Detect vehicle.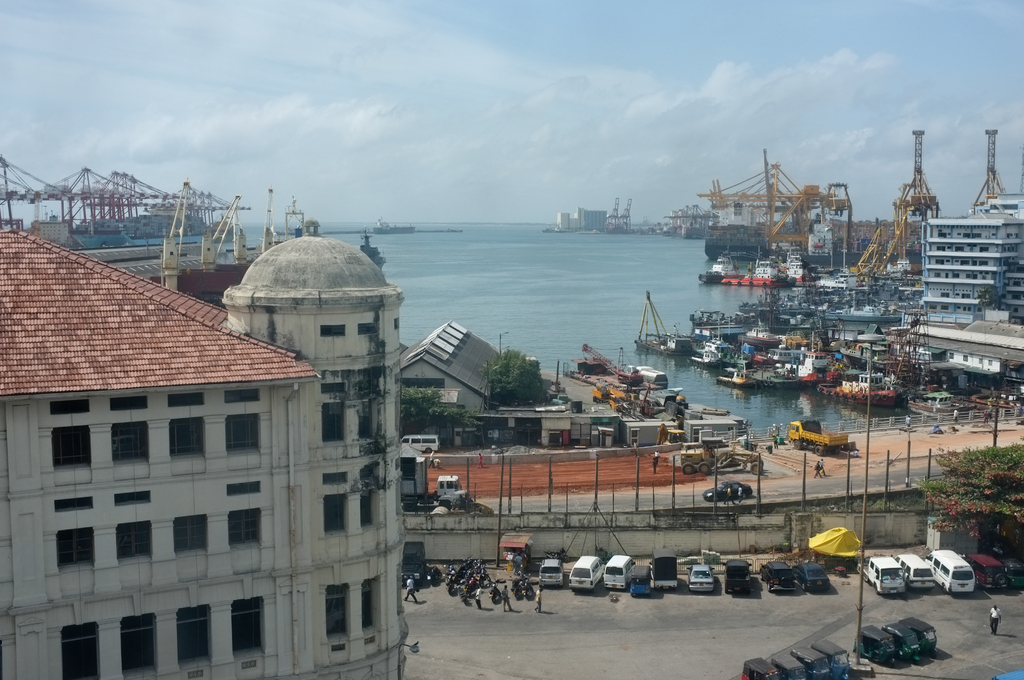
Detected at l=702, t=479, r=751, b=504.
